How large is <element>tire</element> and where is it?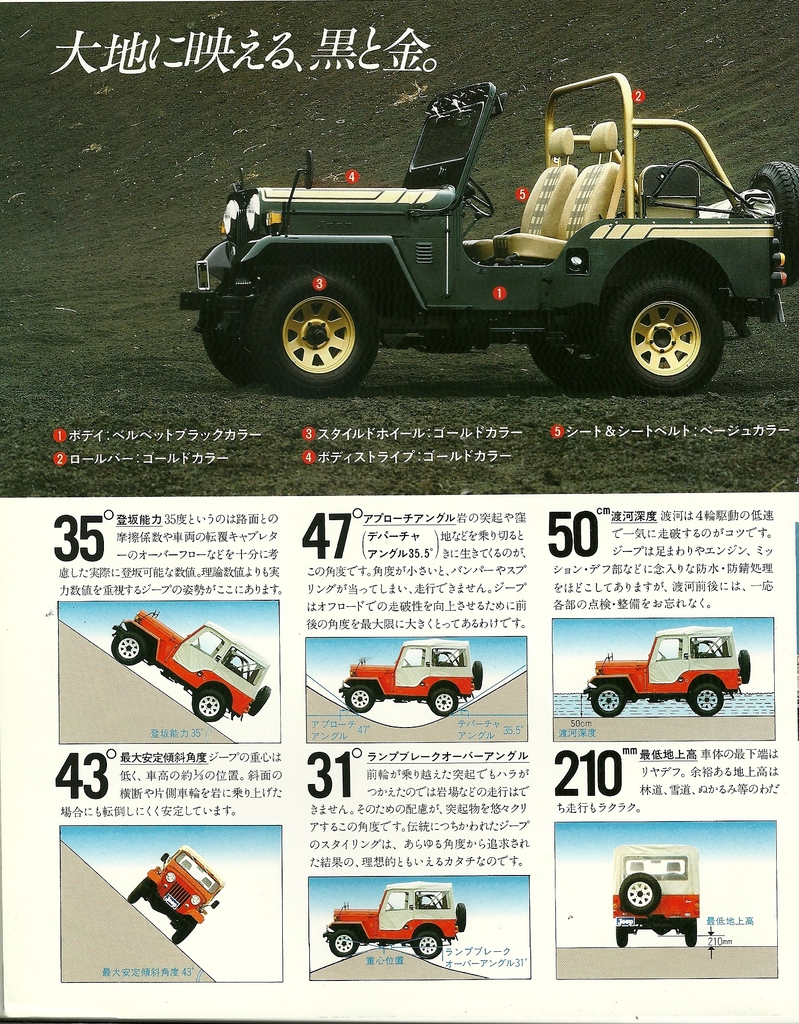
Bounding box: l=204, t=312, r=261, b=386.
